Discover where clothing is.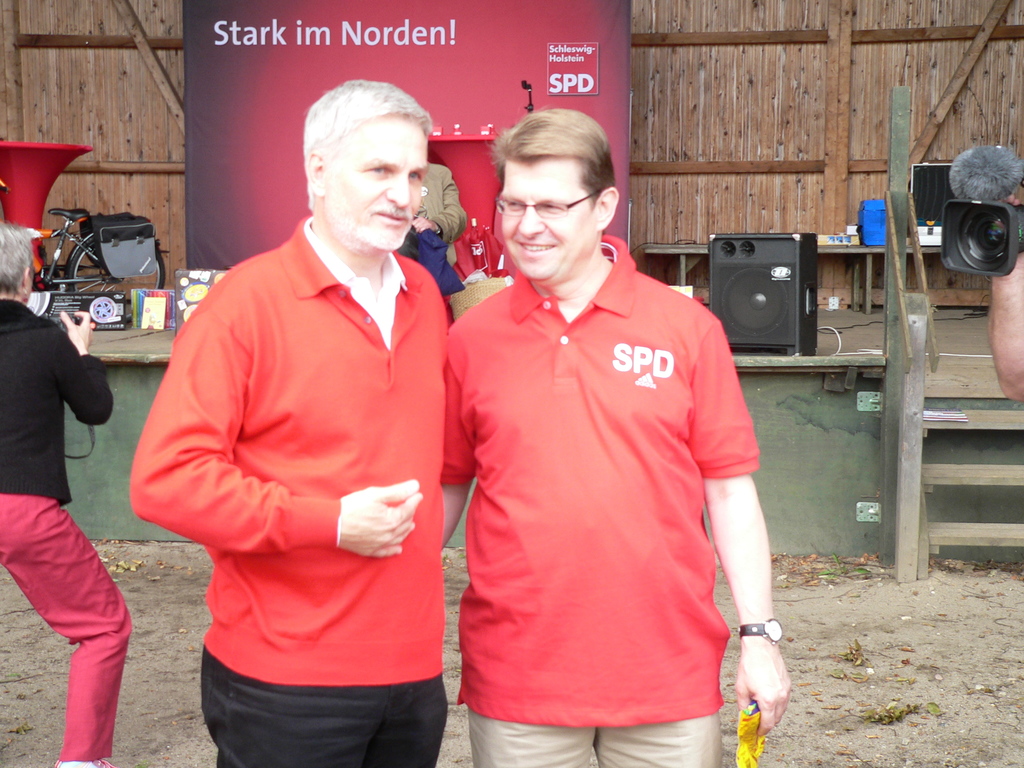
Discovered at bbox=(1, 301, 131, 762).
